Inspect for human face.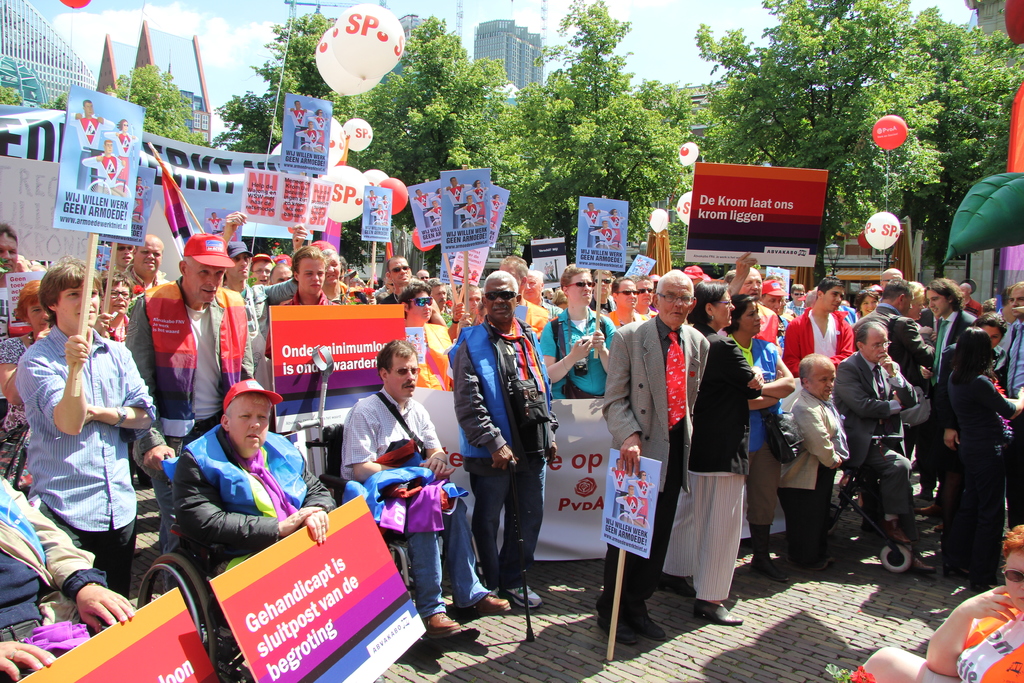
Inspection: (485, 275, 516, 321).
